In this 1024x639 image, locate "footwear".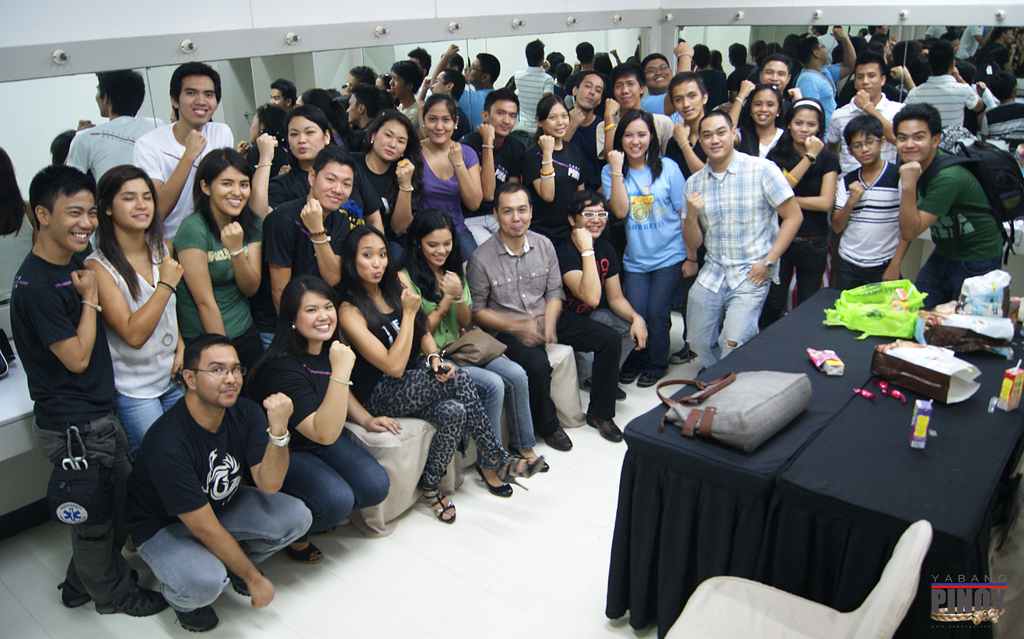
Bounding box: {"left": 234, "top": 560, "right": 268, "bottom": 599}.
